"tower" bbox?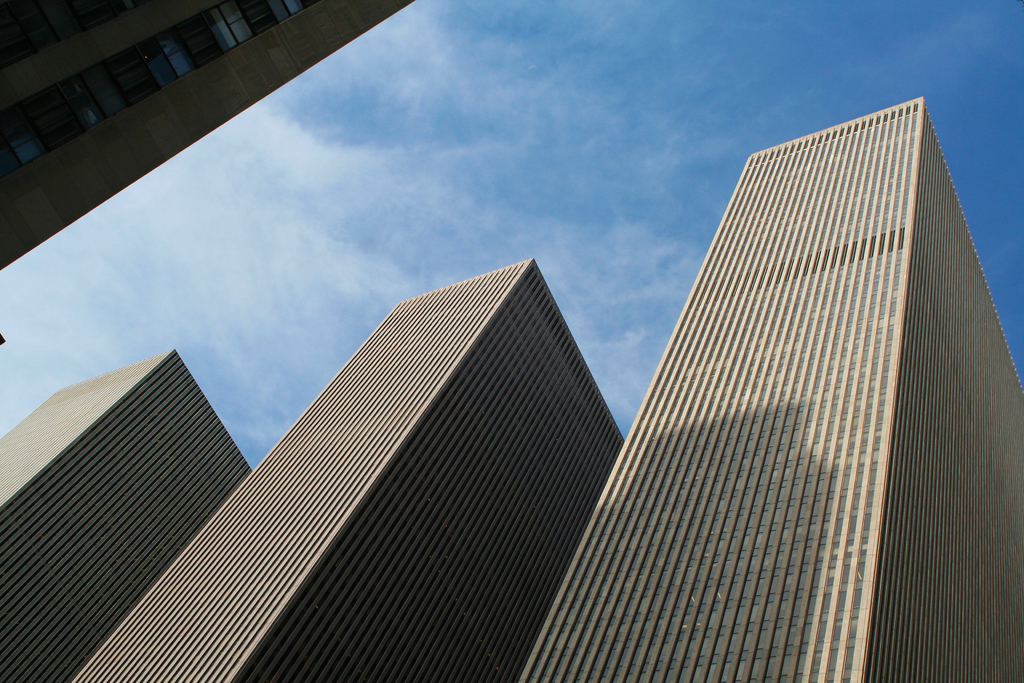
(509,104,1023,681)
